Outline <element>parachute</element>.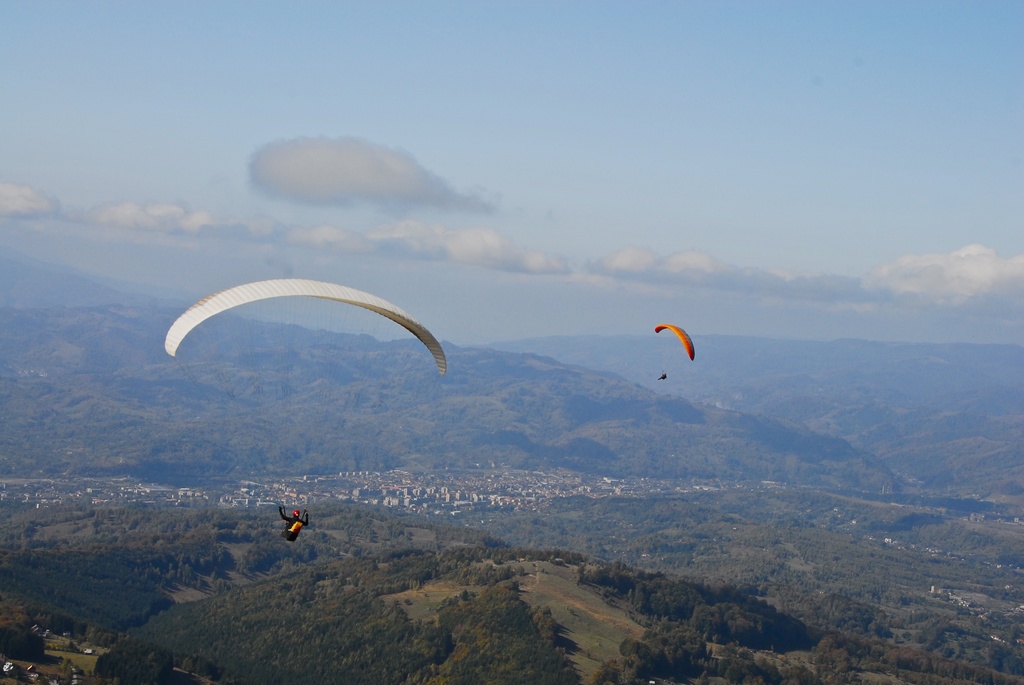
Outline: [x1=155, y1=281, x2=444, y2=561].
